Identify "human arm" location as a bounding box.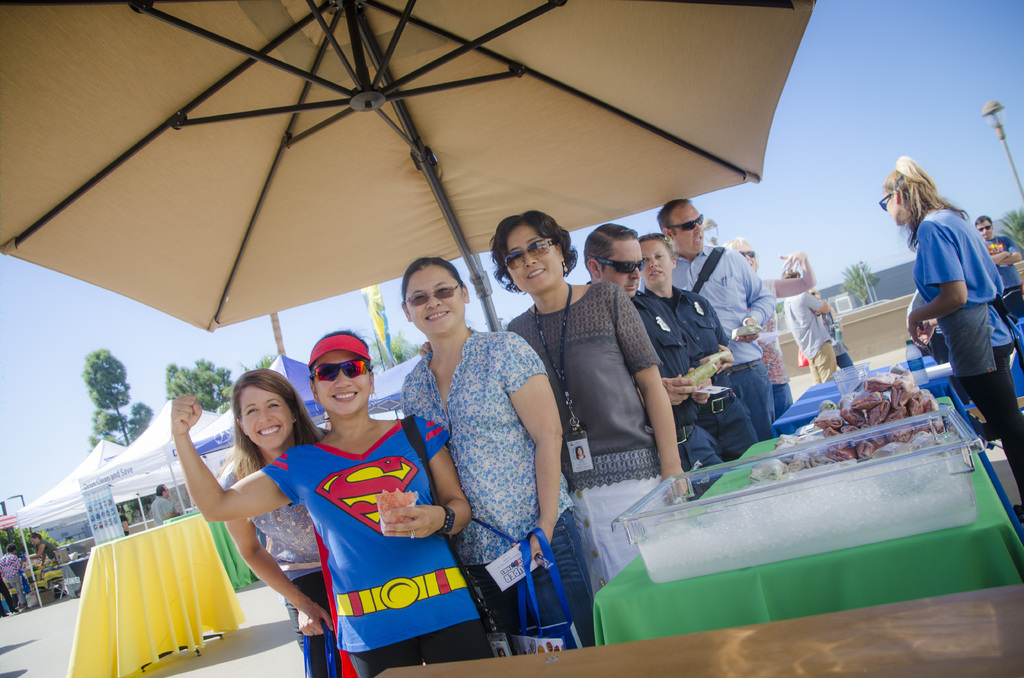
bbox=(221, 460, 337, 637).
